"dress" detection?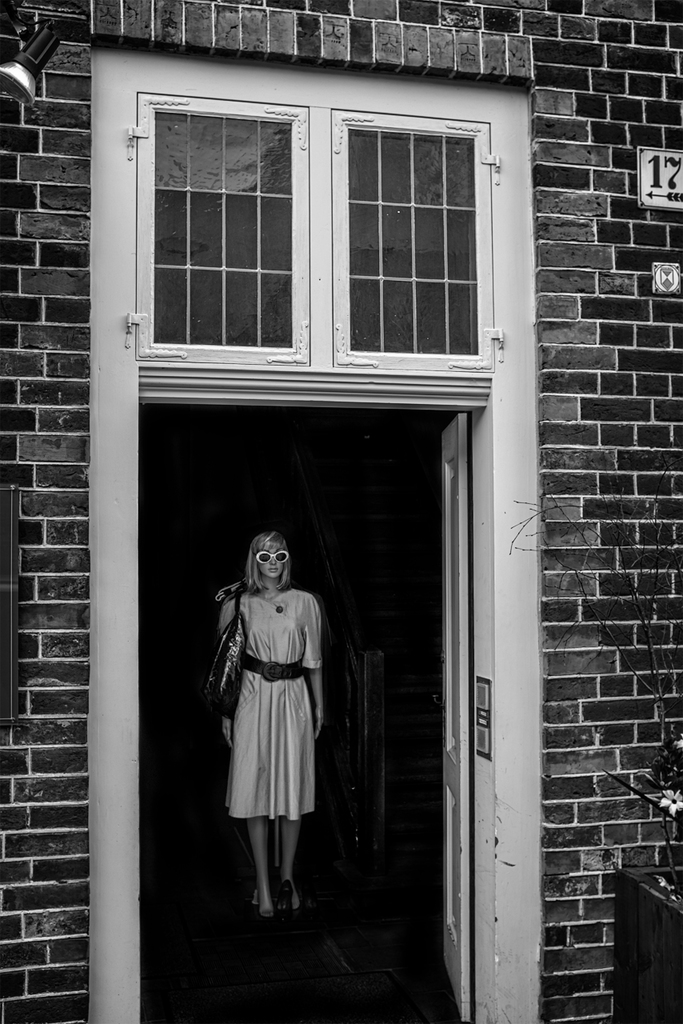
box(226, 590, 326, 822)
